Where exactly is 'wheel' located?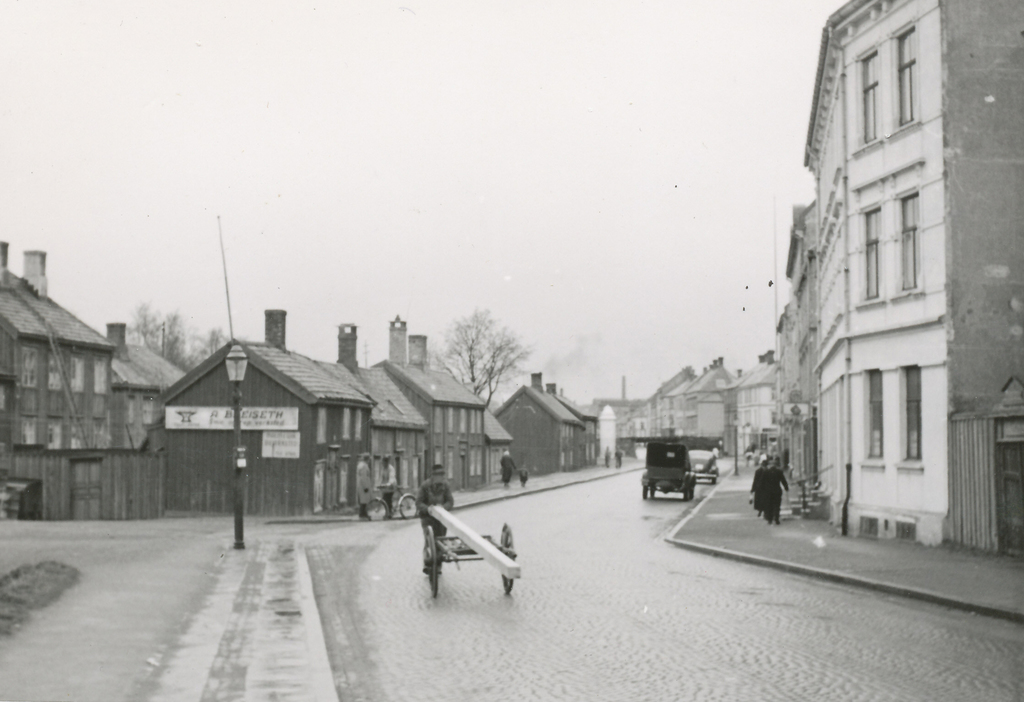
Its bounding box is (358, 491, 385, 520).
